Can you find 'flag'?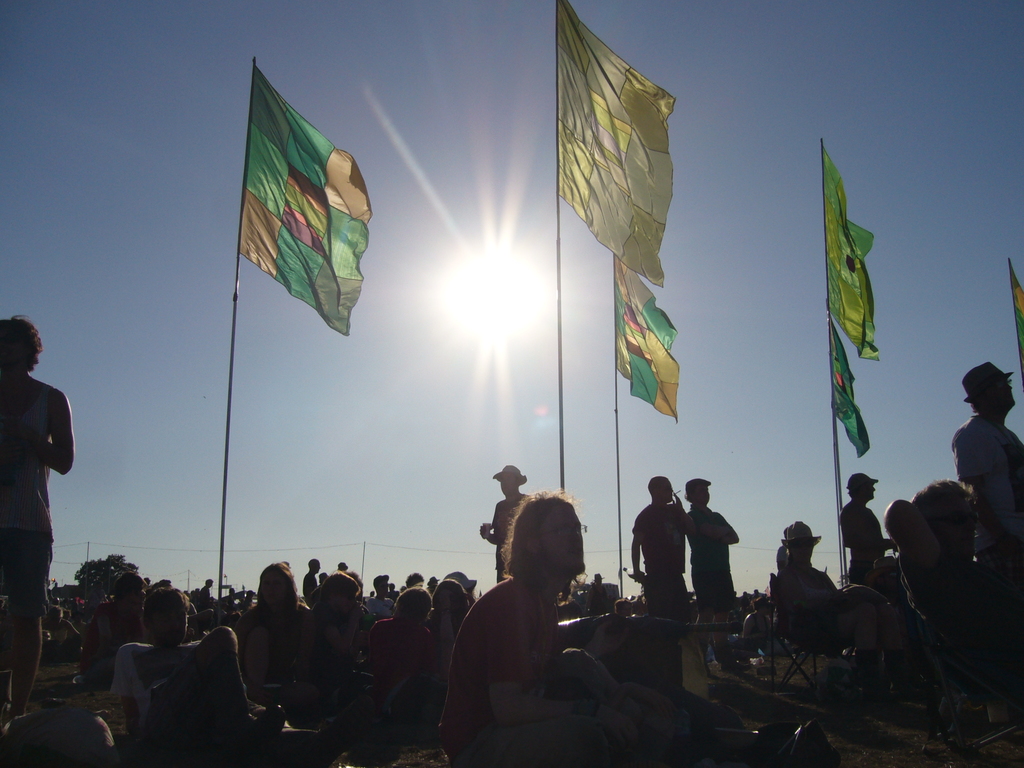
Yes, bounding box: bbox=[1005, 260, 1023, 390].
